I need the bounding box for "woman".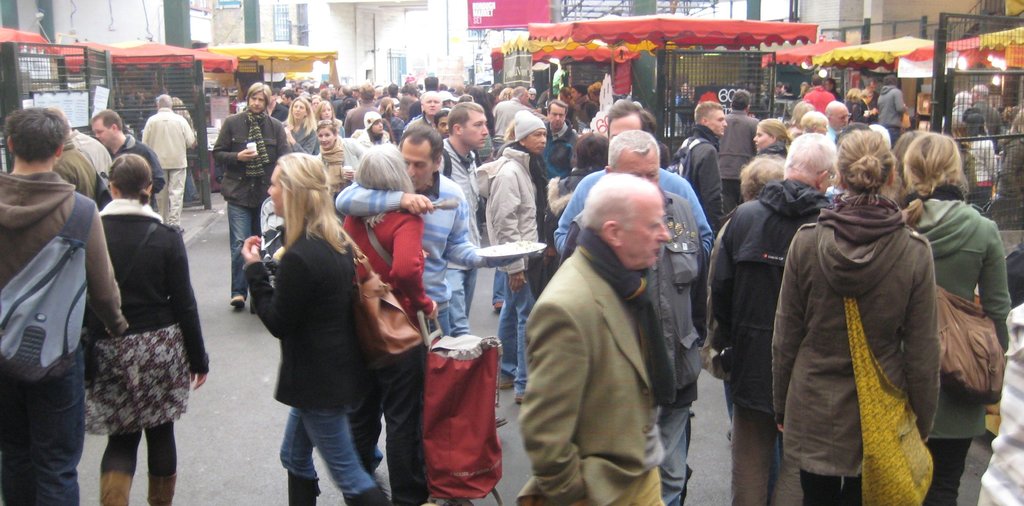
Here it is: 700,159,785,505.
